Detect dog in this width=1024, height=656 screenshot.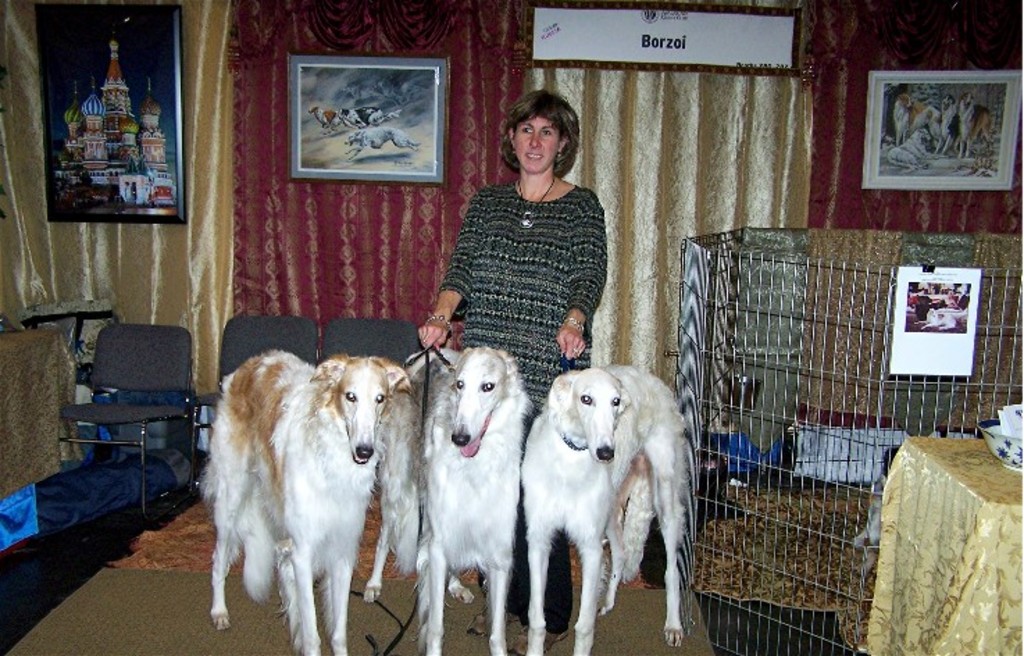
Detection: rect(338, 107, 403, 128).
